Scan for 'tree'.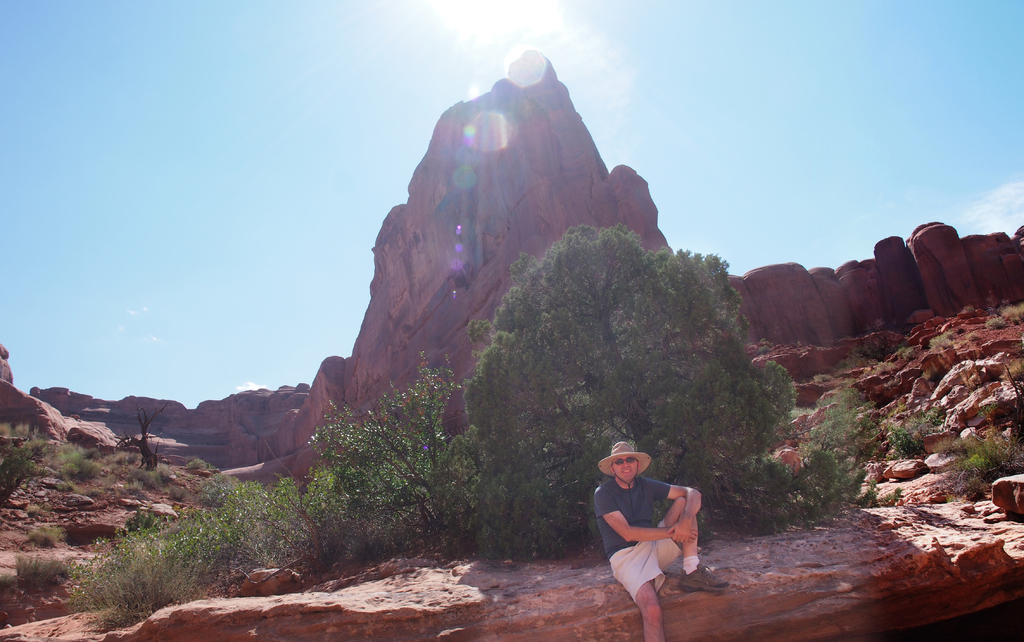
Scan result: bbox(308, 350, 542, 553).
